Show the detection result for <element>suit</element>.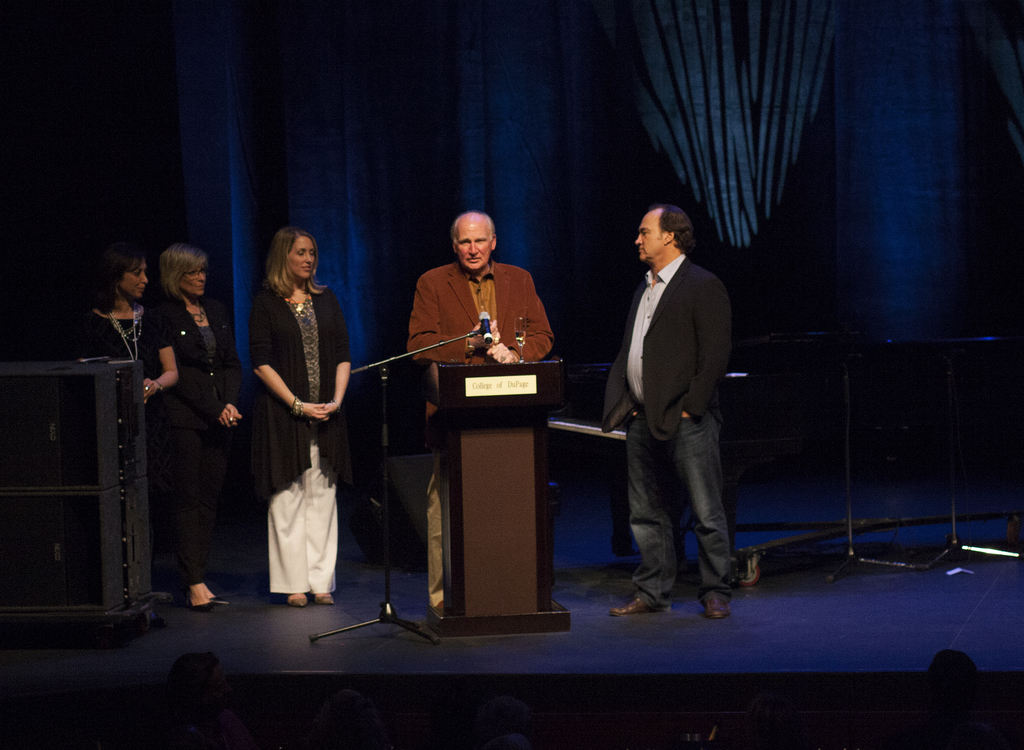
x1=408 y1=264 x2=557 y2=615.
